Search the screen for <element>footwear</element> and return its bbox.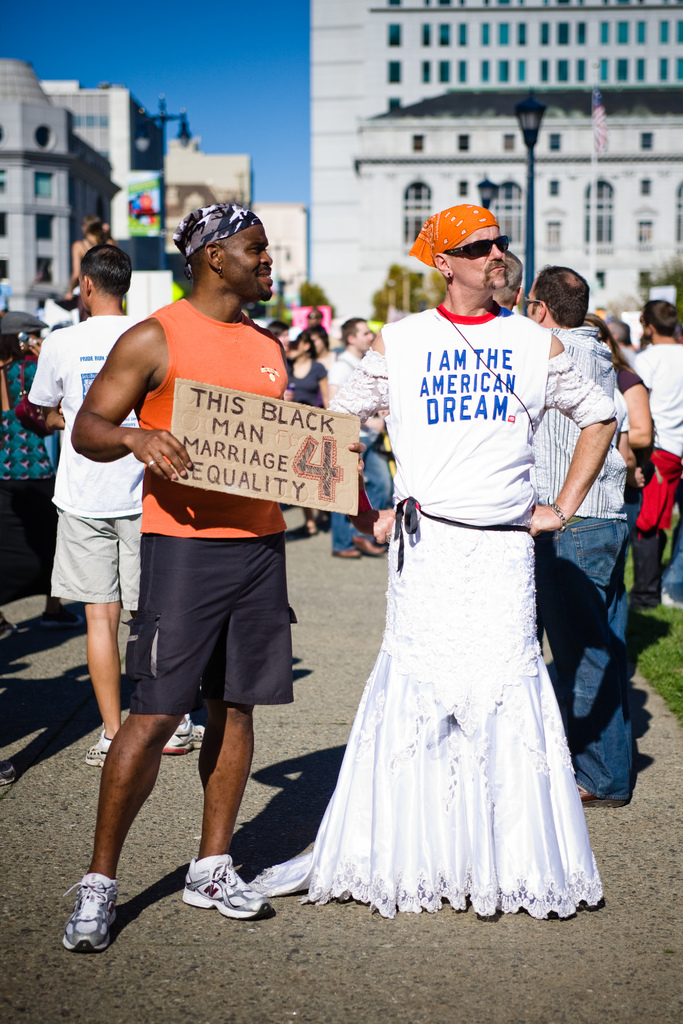
Found: {"x1": 576, "y1": 781, "x2": 630, "y2": 808}.
